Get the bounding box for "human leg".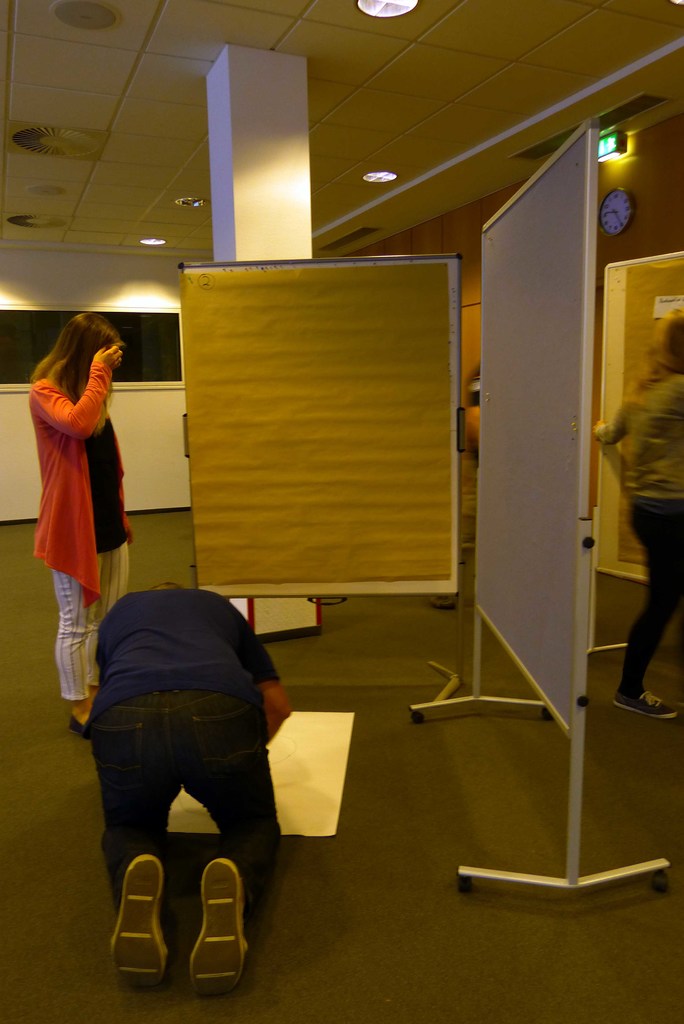
[54, 552, 89, 734].
